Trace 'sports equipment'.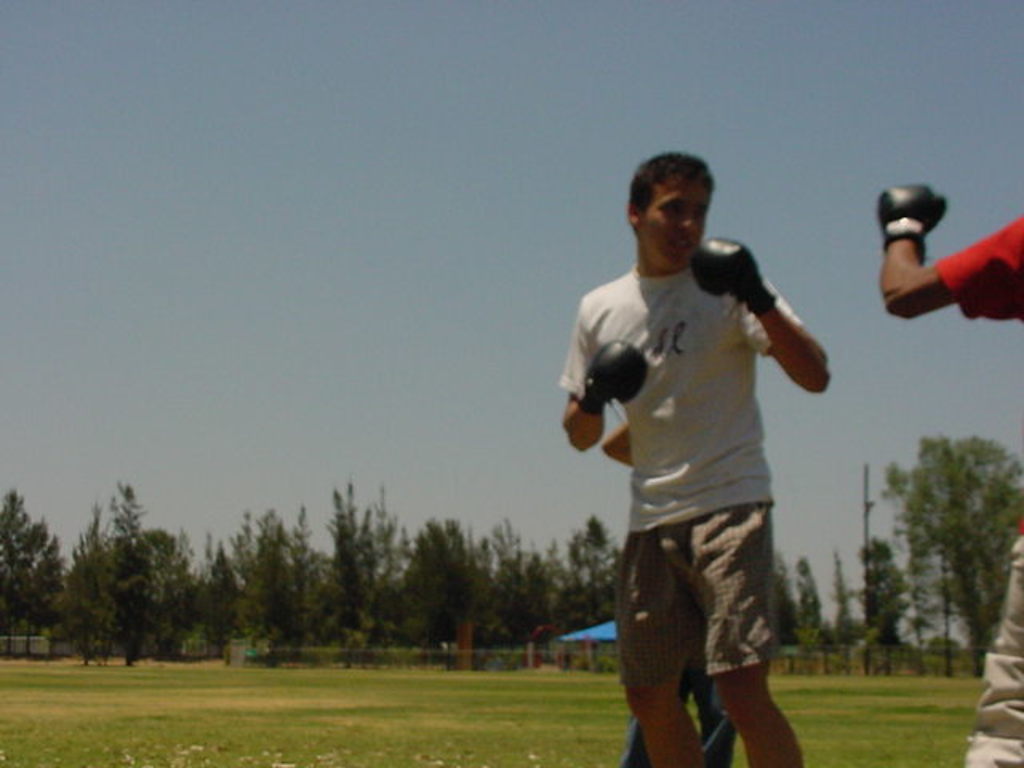
Traced to {"left": 691, "top": 237, "right": 776, "bottom": 318}.
